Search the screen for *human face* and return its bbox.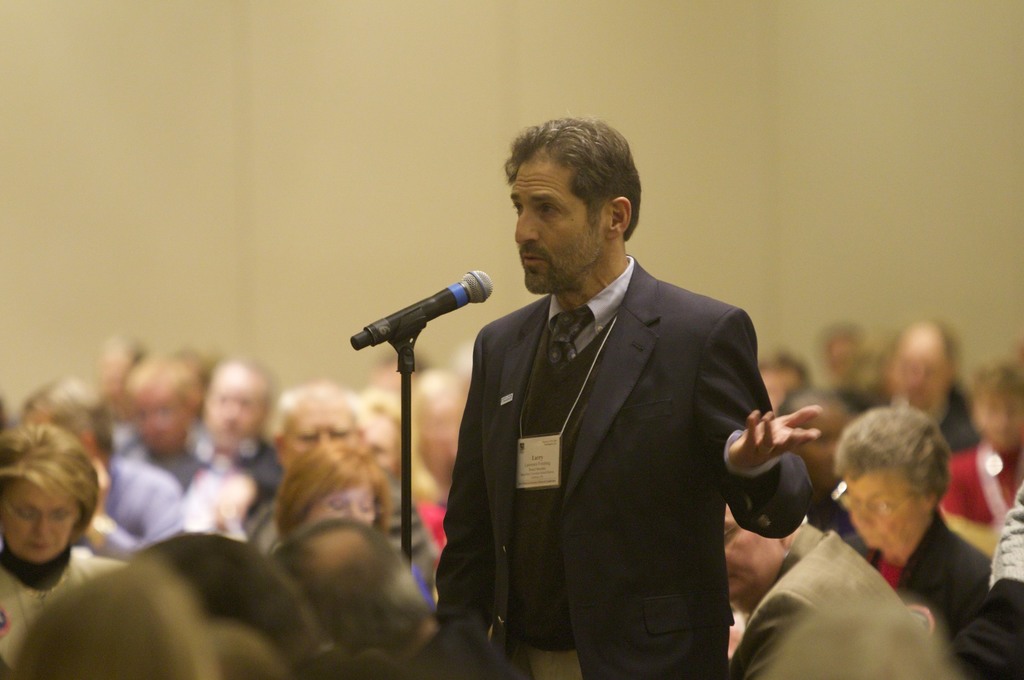
Found: BBox(504, 155, 609, 290).
